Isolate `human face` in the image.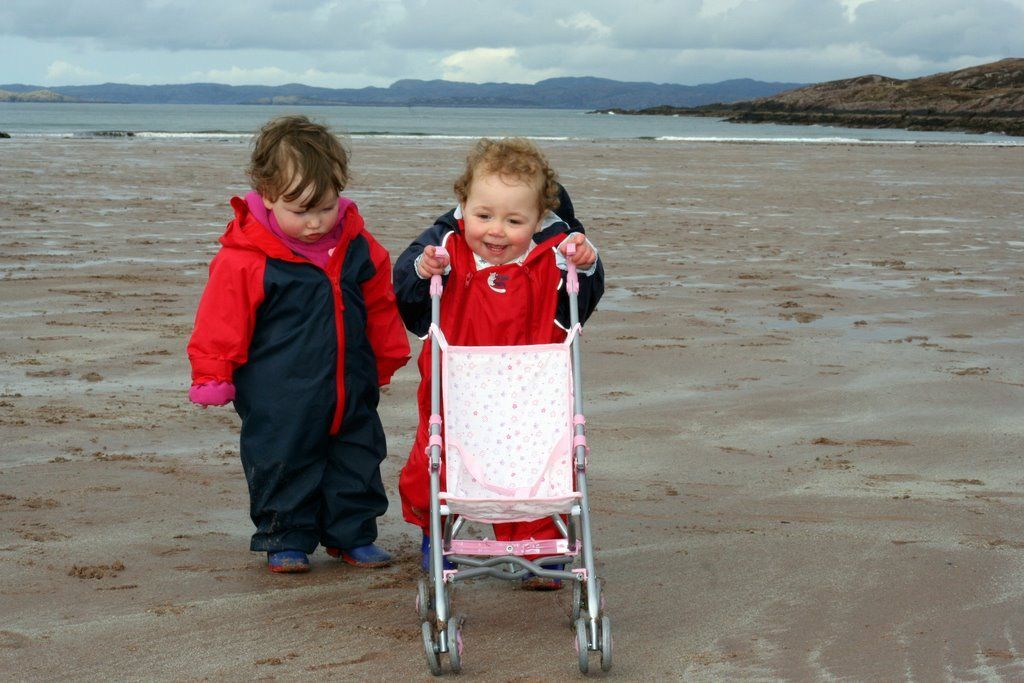
Isolated region: [463, 175, 538, 268].
